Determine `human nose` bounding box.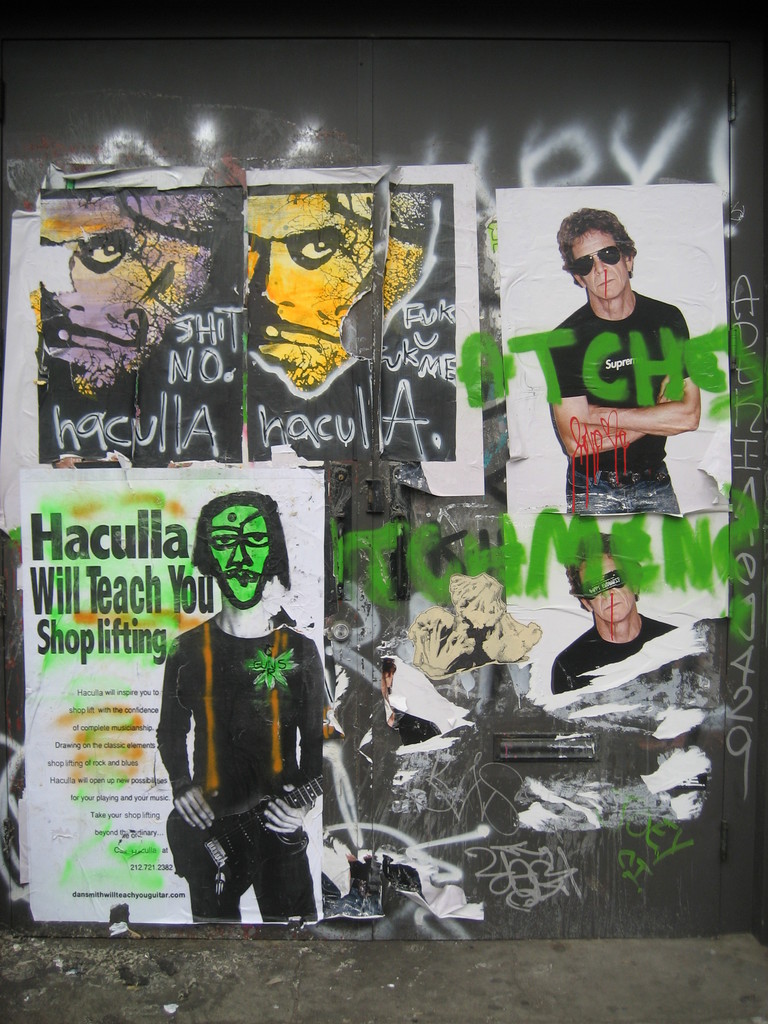
Determined: rect(604, 586, 614, 600).
